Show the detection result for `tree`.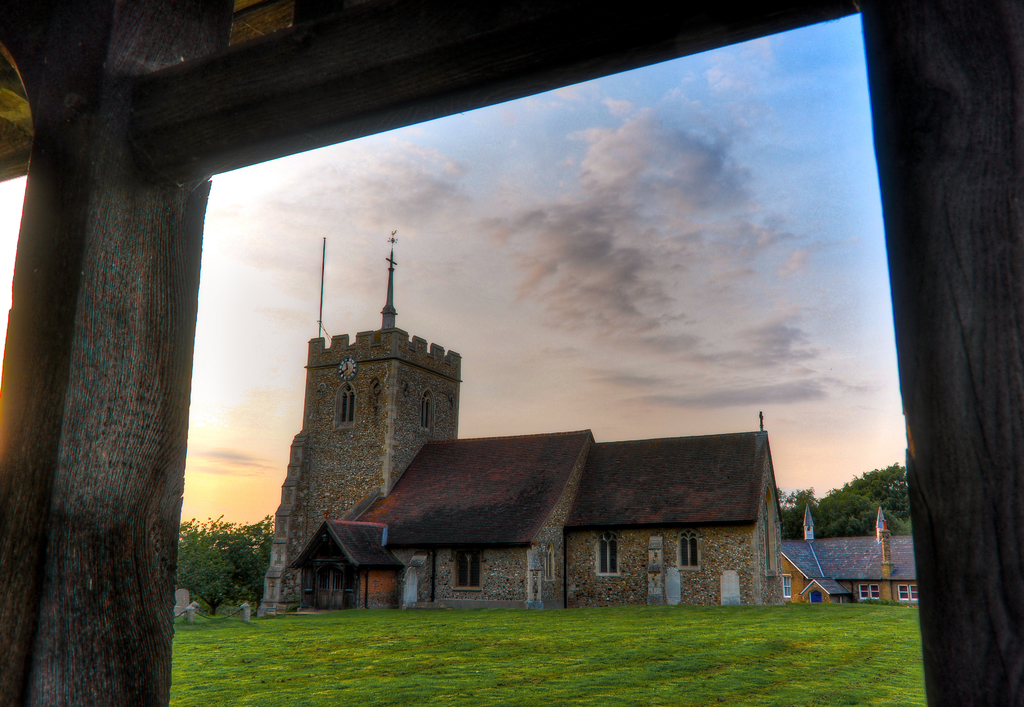
[x1=177, y1=516, x2=273, y2=610].
